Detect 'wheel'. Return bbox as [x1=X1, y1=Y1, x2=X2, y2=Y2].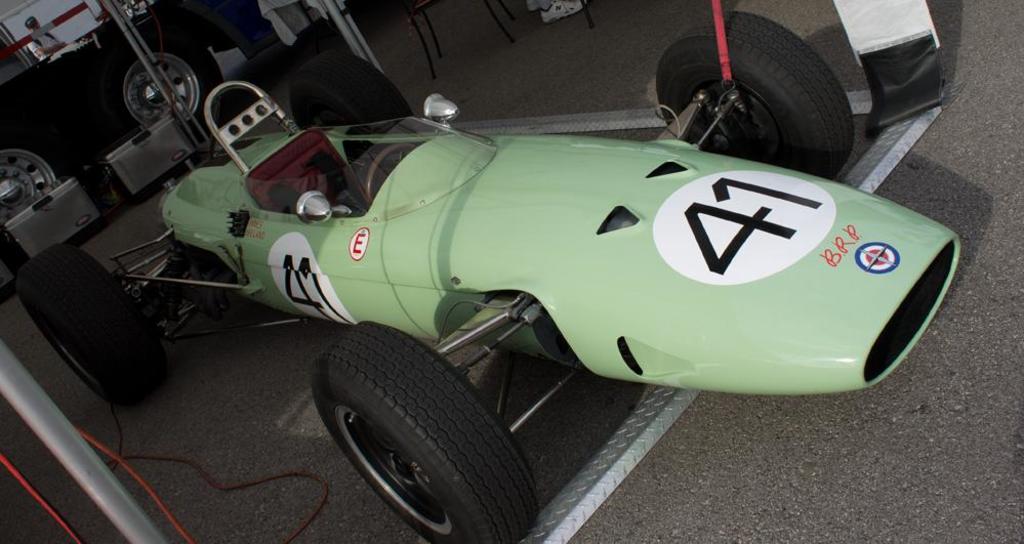
[x1=18, y1=246, x2=163, y2=404].
